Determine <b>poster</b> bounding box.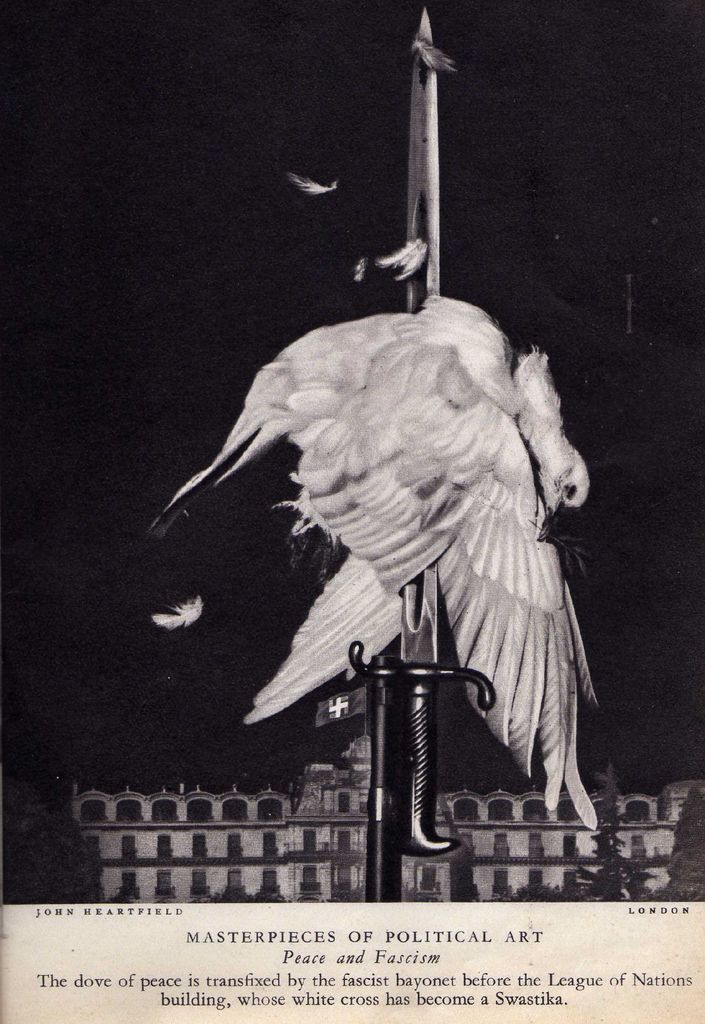
Determined: select_region(0, 0, 704, 1023).
